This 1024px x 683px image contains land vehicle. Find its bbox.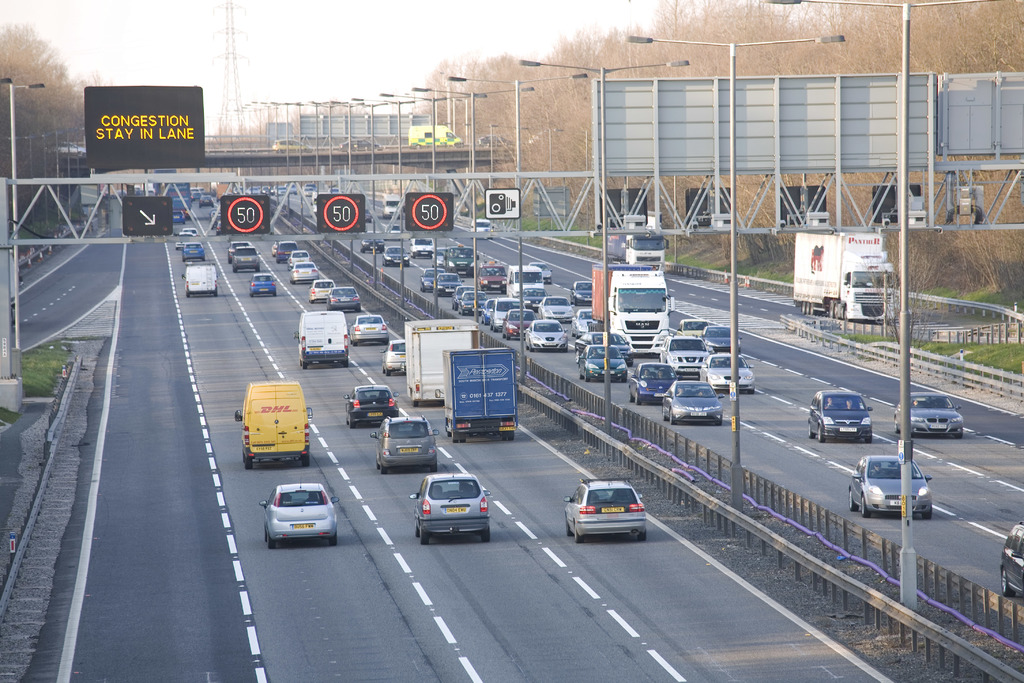
rect(381, 342, 404, 375).
